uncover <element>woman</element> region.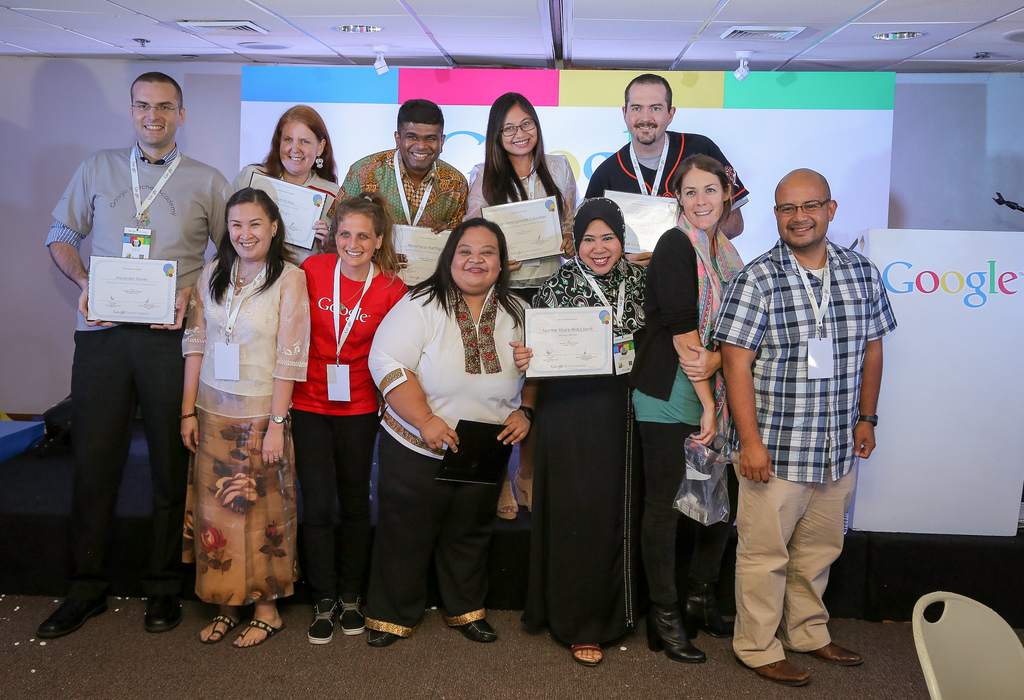
Uncovered: <bbox>465, 90, 582, 518</bbox>.
